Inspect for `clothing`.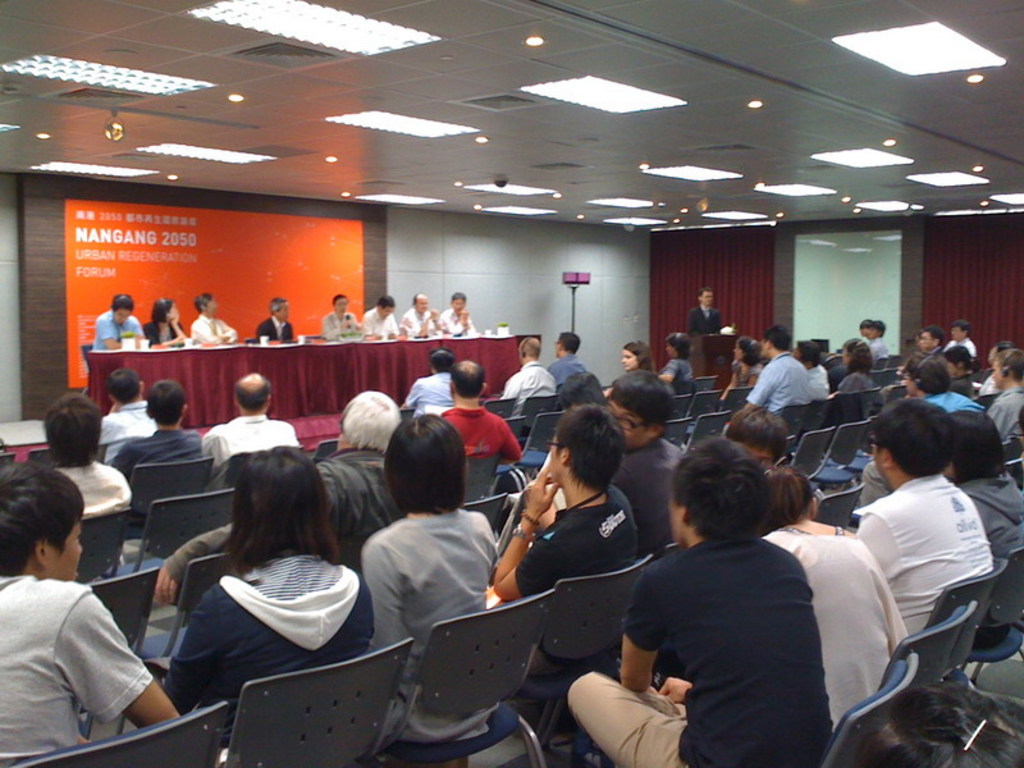
Inspection: (627, 566, 814, 767).
